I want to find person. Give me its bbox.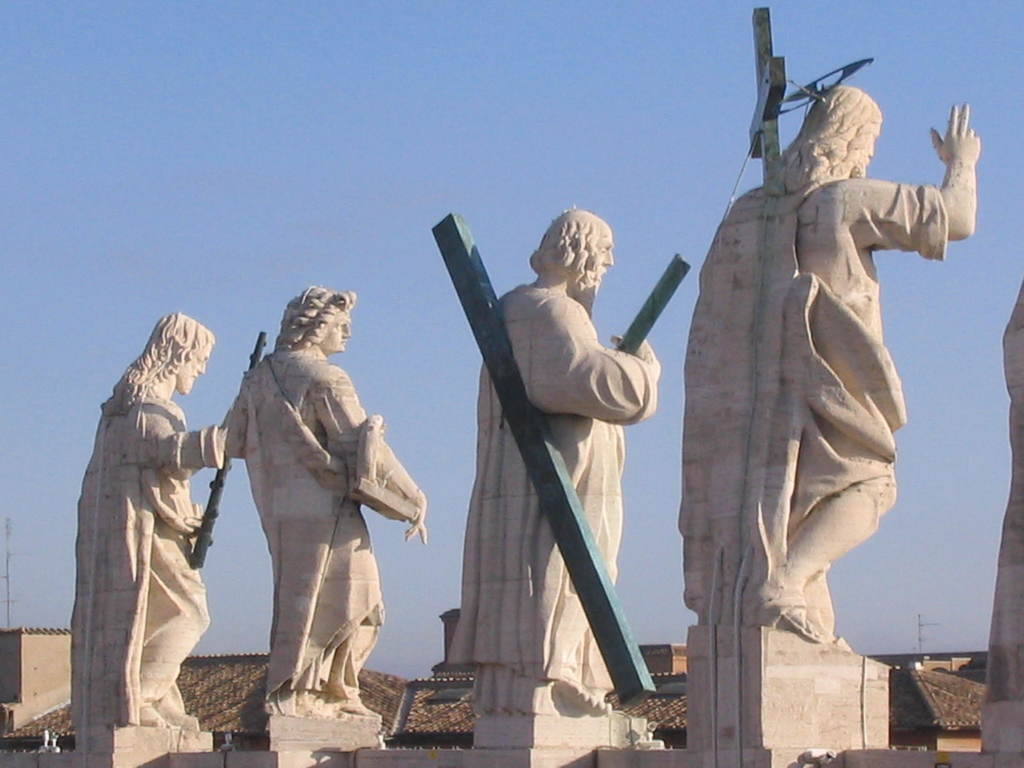
[644, 77, 984, 663].
